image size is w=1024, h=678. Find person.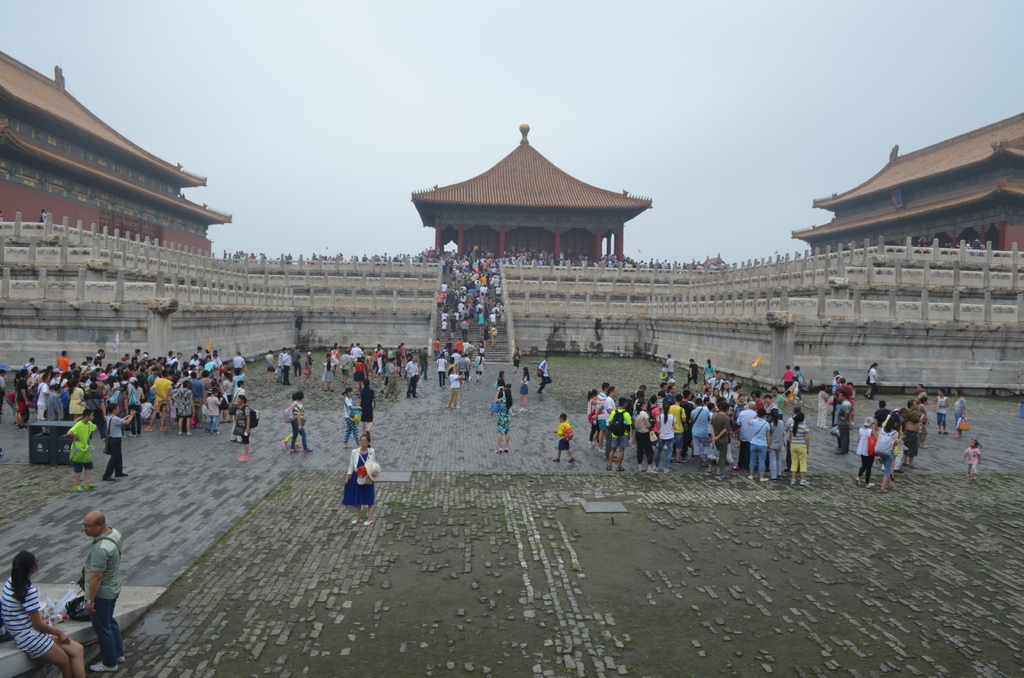
[462,339,468,352].
